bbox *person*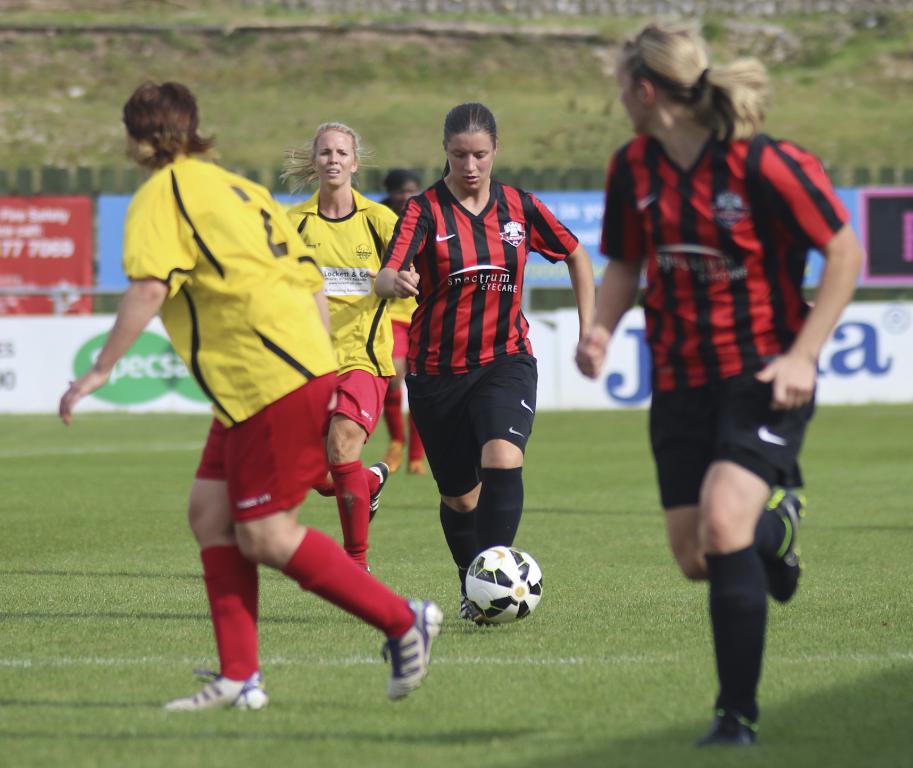
detection(357, 173, 429, 468)
